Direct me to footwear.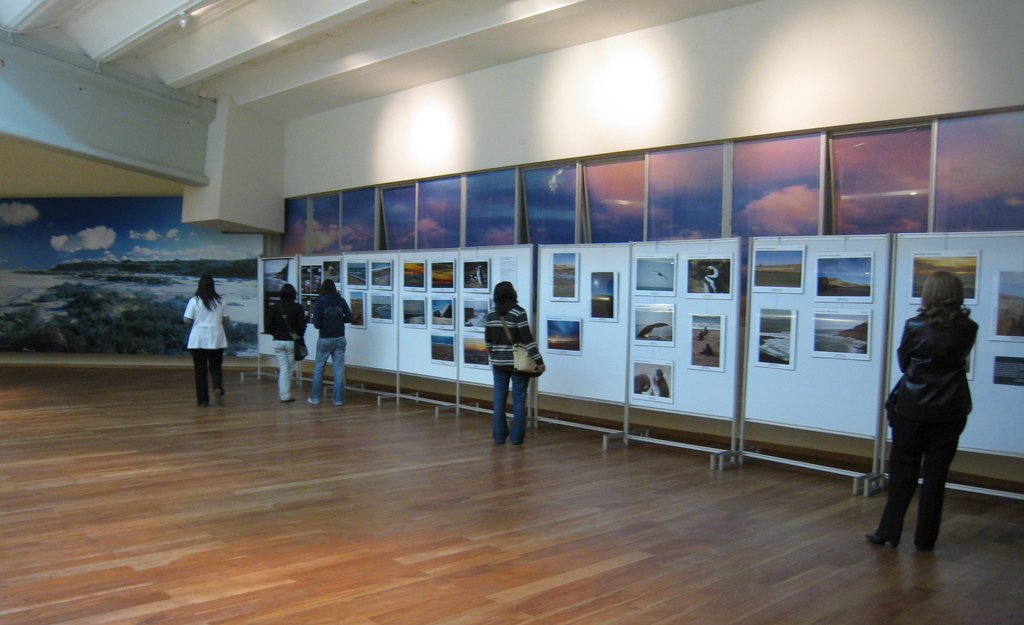
Direction: pyautogui.locateOnScreen(306, 399, 318, 406).
